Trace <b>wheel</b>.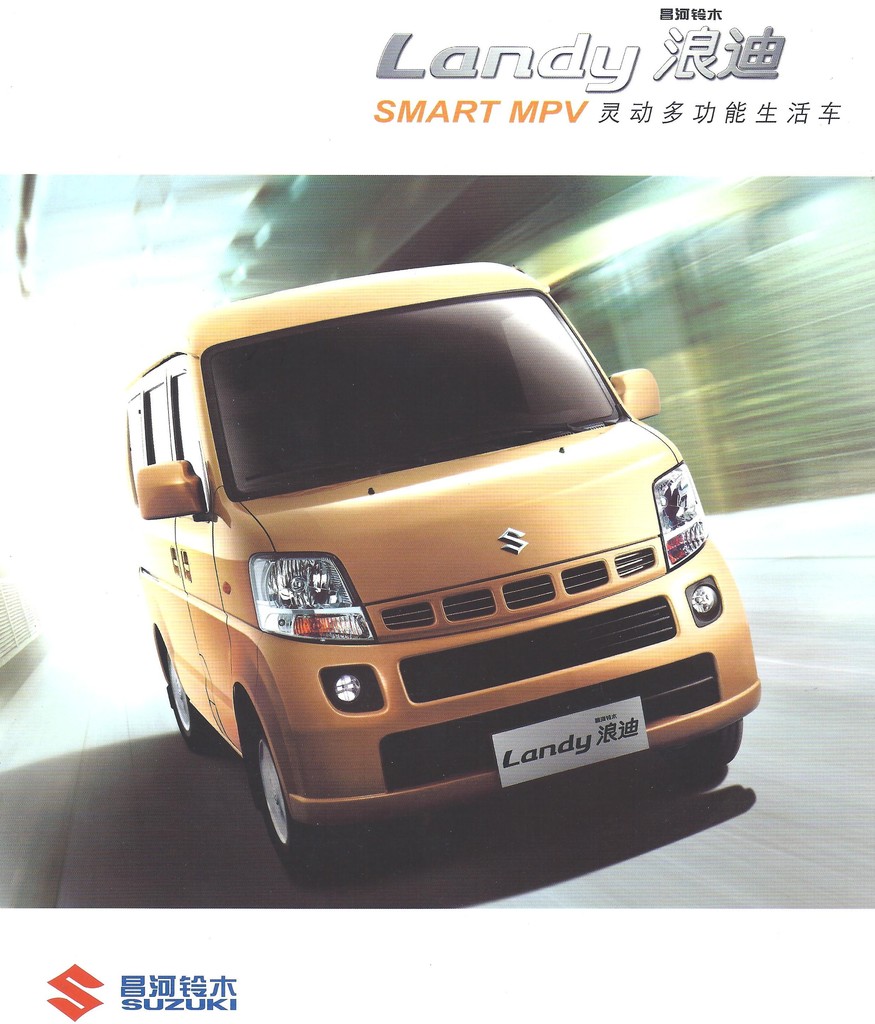
Traced to [168, 659, 208, 746].
